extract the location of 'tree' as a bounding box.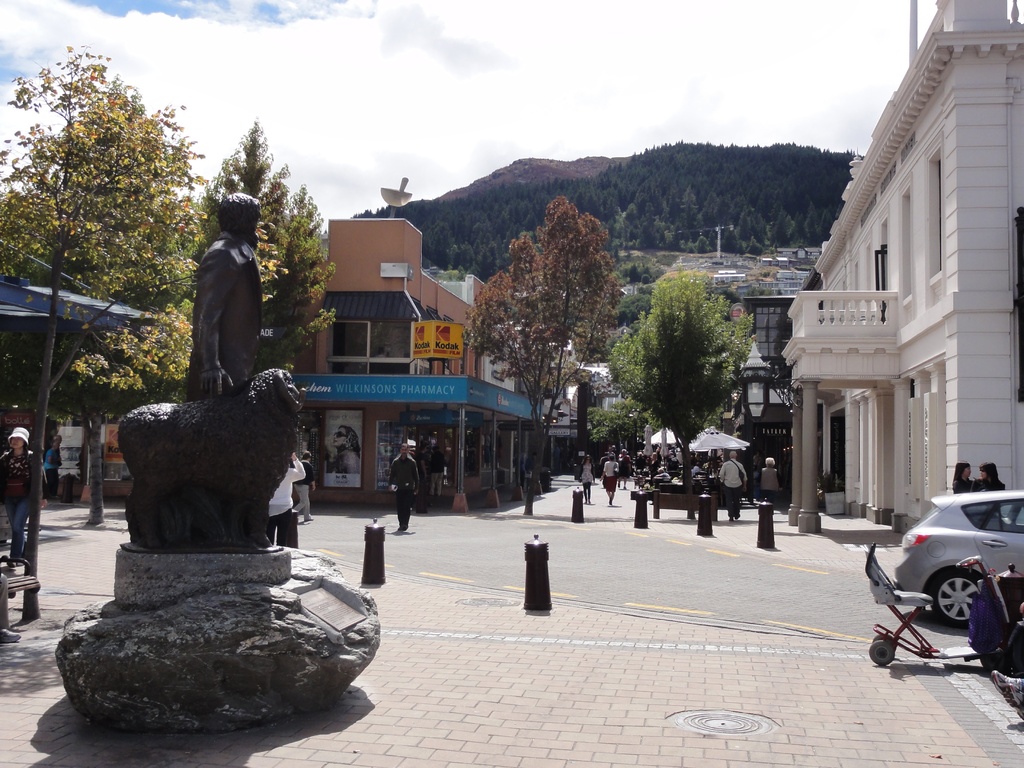
x1=0 y1=42 x2=204 y2=621.
